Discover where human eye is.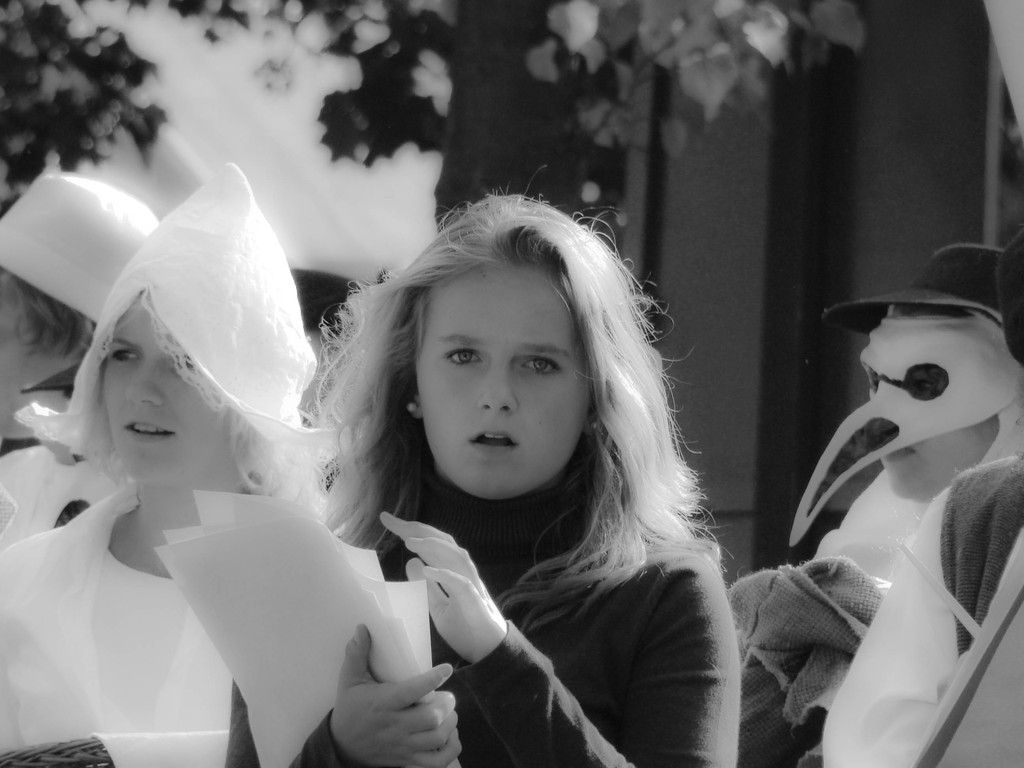
Discovered at left=523, top=356, right=559, bottom=374.
